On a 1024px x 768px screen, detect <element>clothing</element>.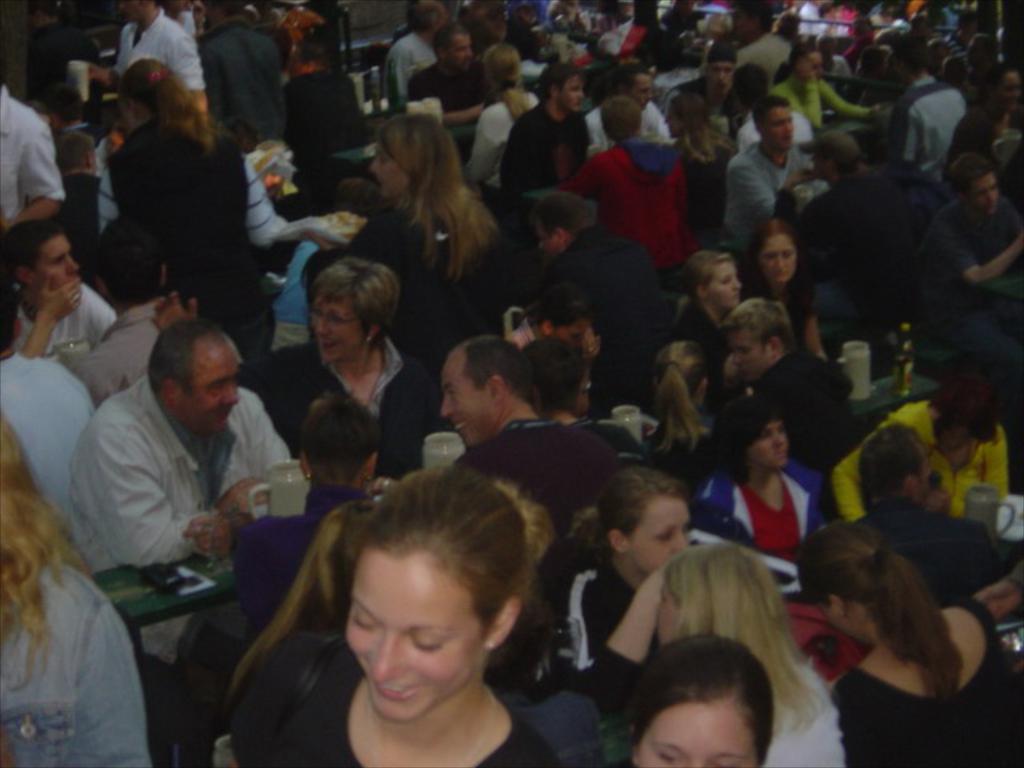
(770,667,845,766).
